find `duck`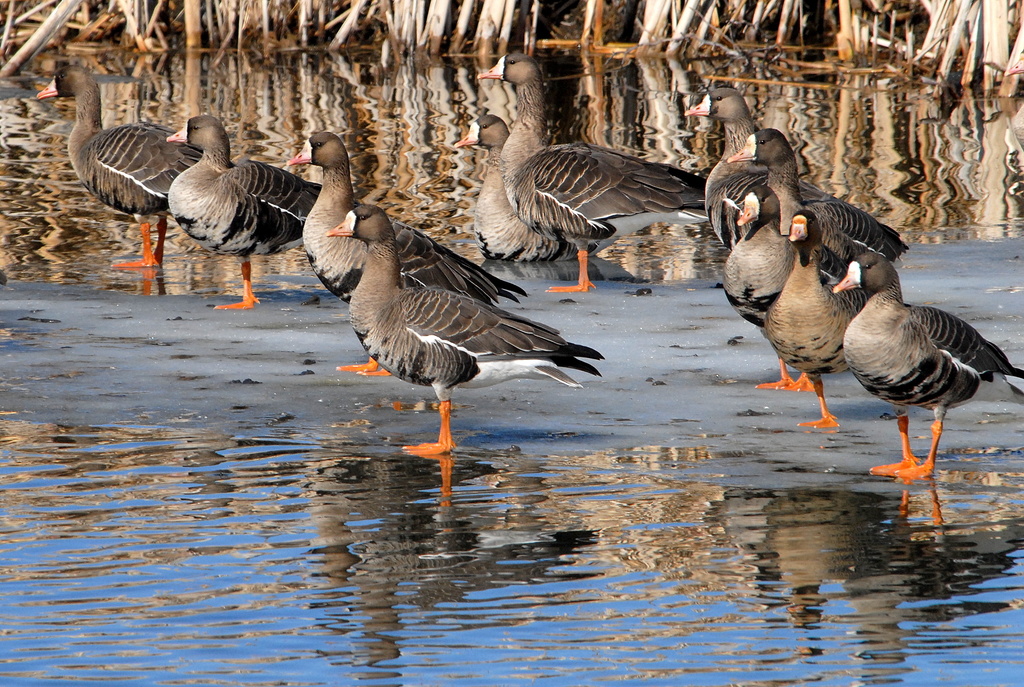
left=708, top=175, right=803, bottom=364
